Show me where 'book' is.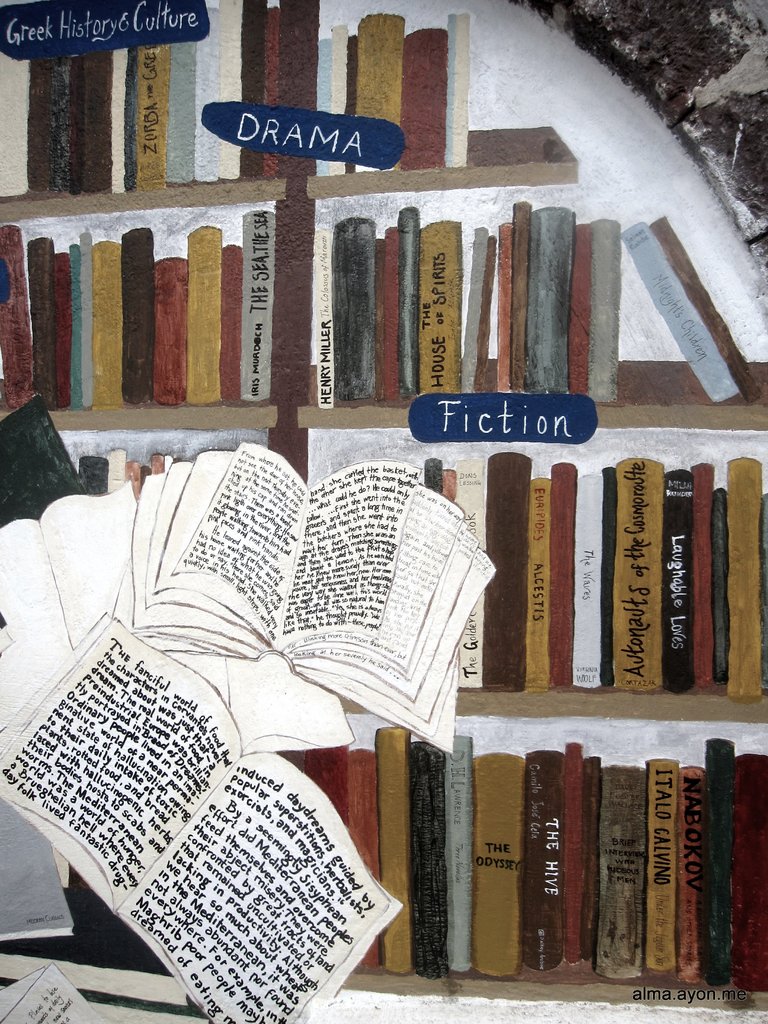
'book' is at pyautogui.locateOnScreen(644, 211, 762, 404).
